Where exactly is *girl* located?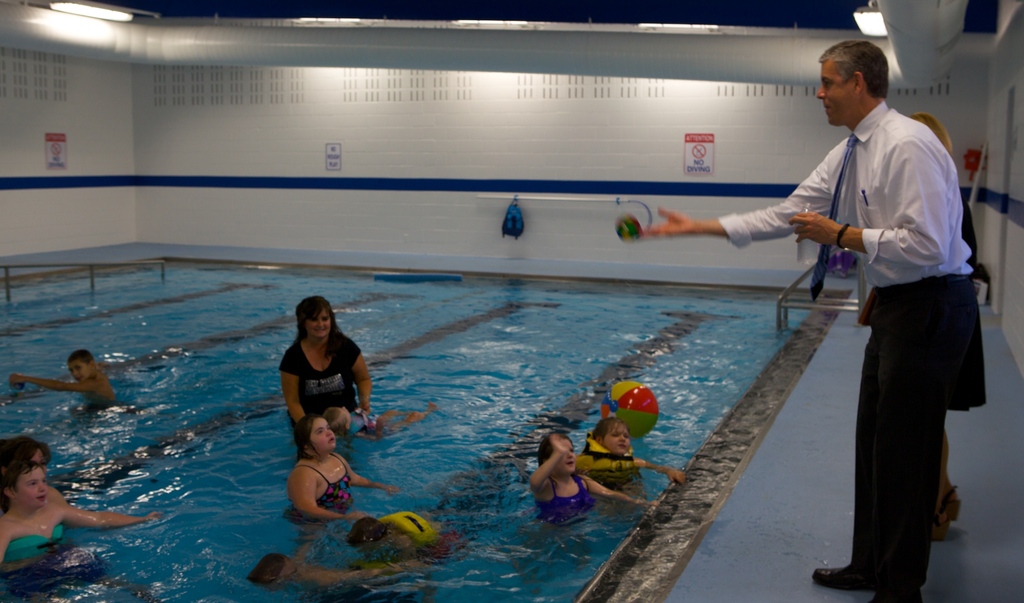
Its bounding box is {"left": 326, "top": 405, "right": 436, "bottom": 438}.
